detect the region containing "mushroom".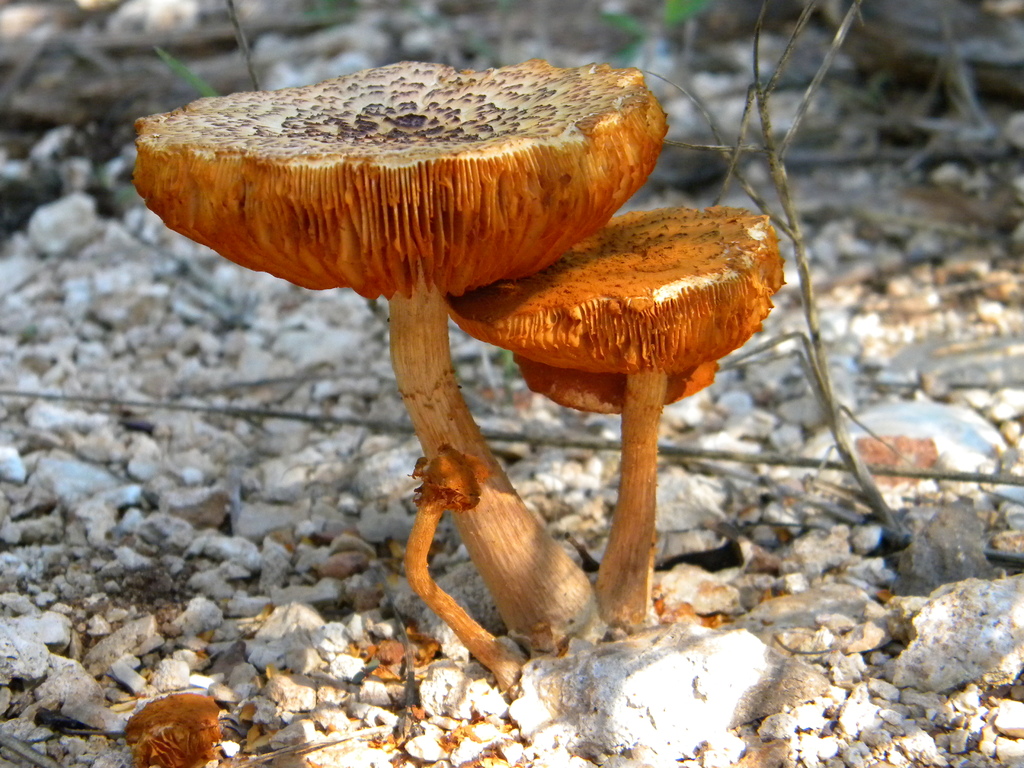
Rect(445, 202, 788, 635).
